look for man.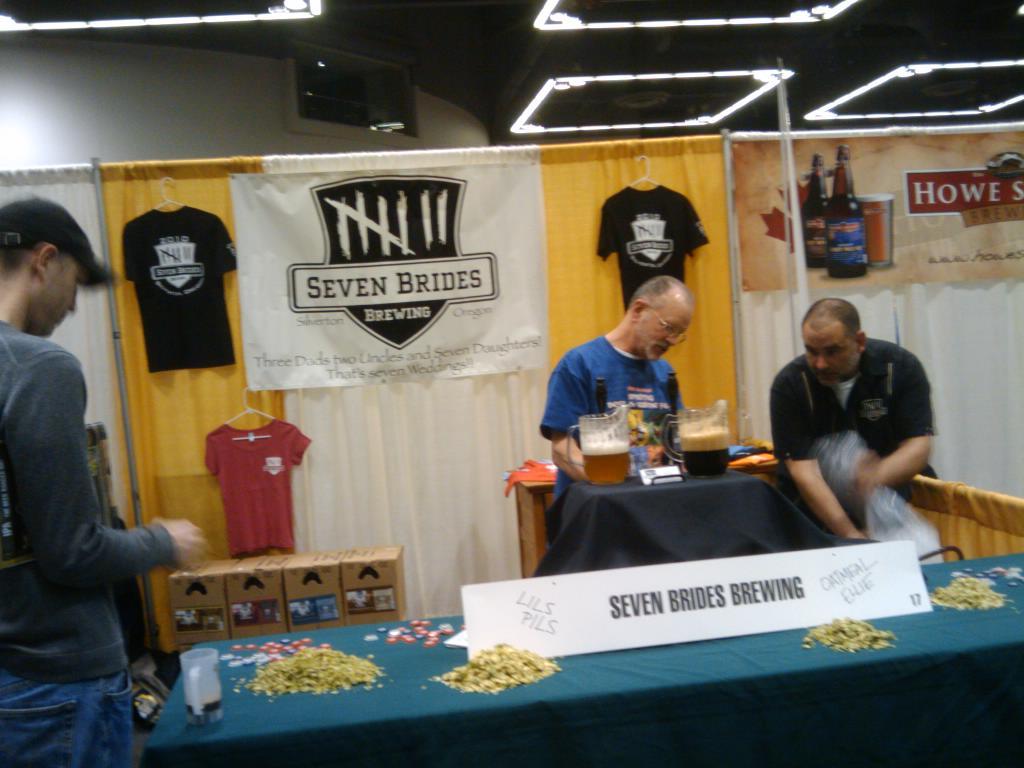
Found: bbox=[766, 288, 945, 540].
